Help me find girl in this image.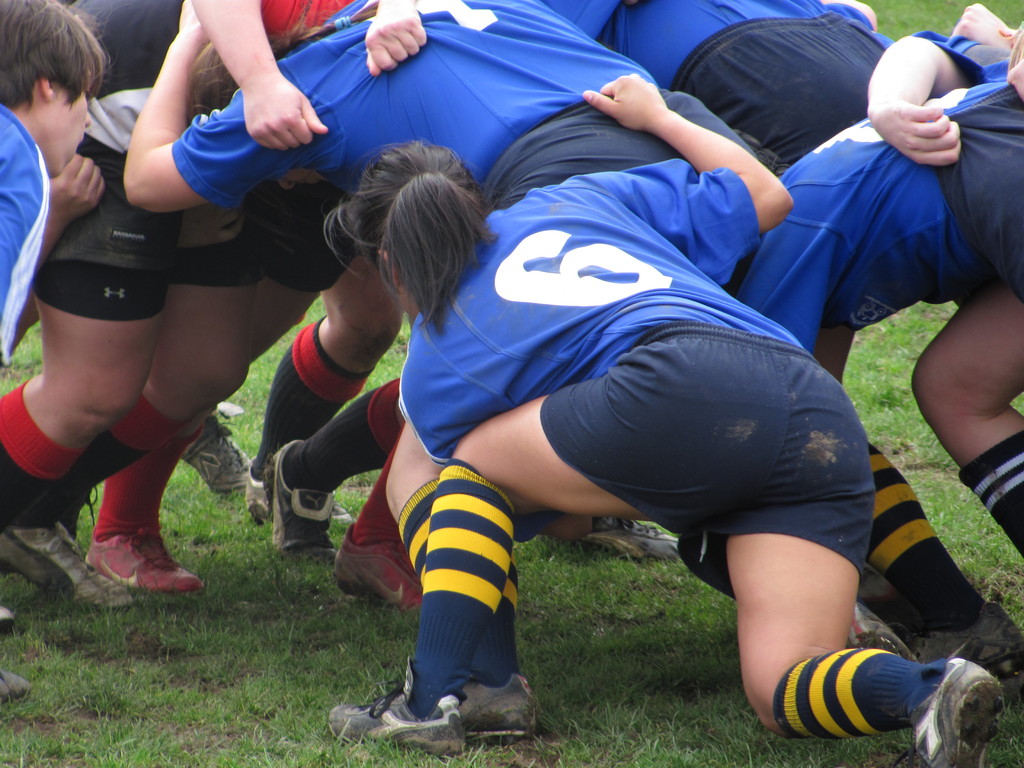
Found it: (221, 73, 977, 767).
